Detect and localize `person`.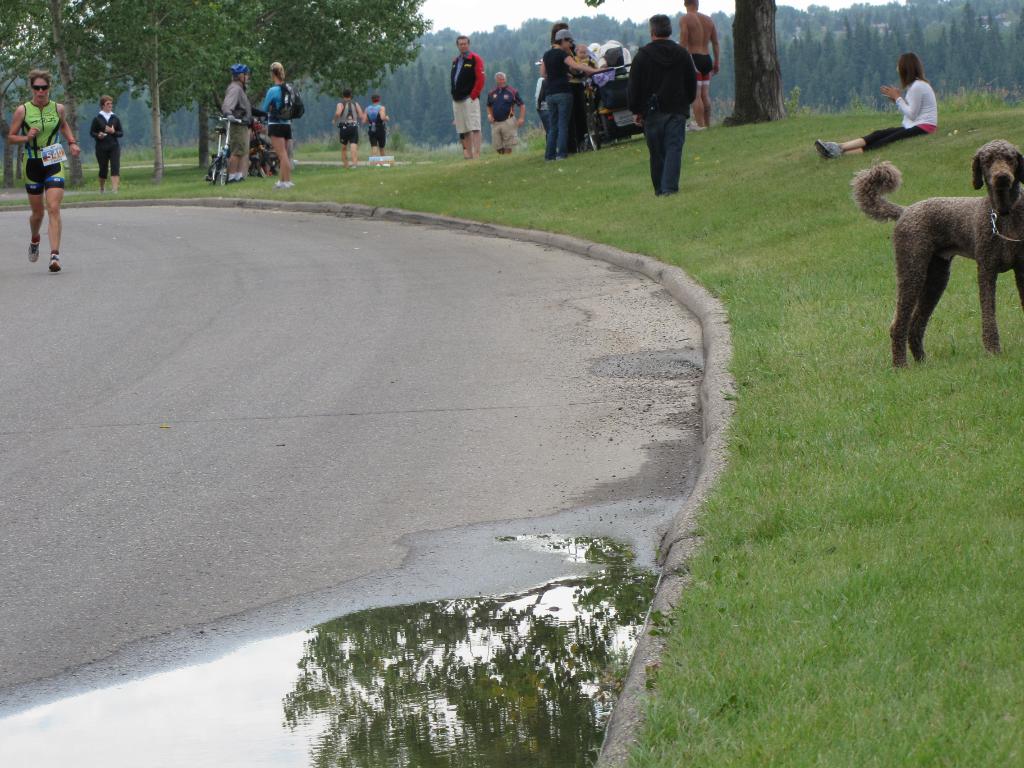
Localized at [542,32,600,151].
